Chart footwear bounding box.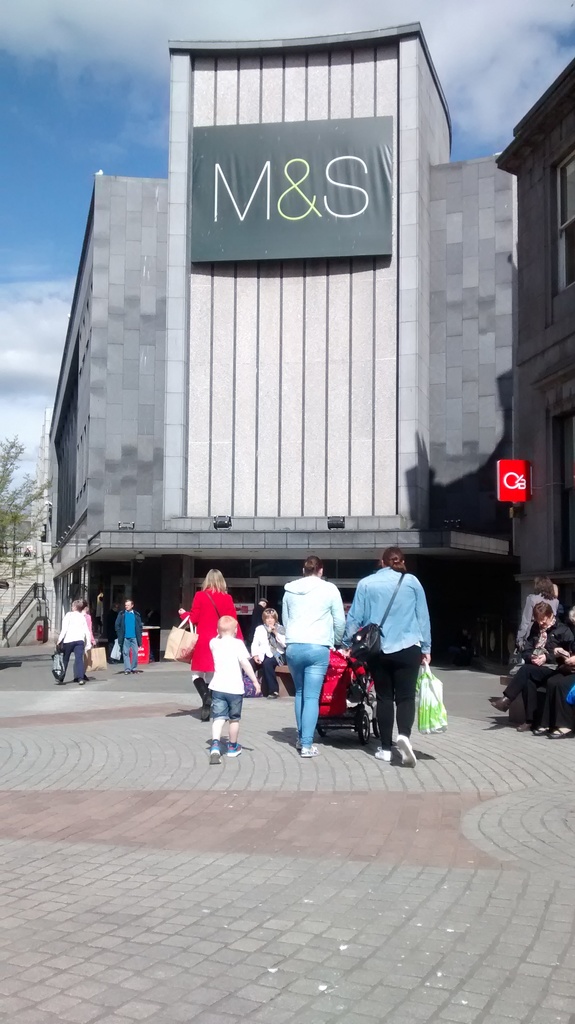
Charted: 266, 691, 279, 698.
